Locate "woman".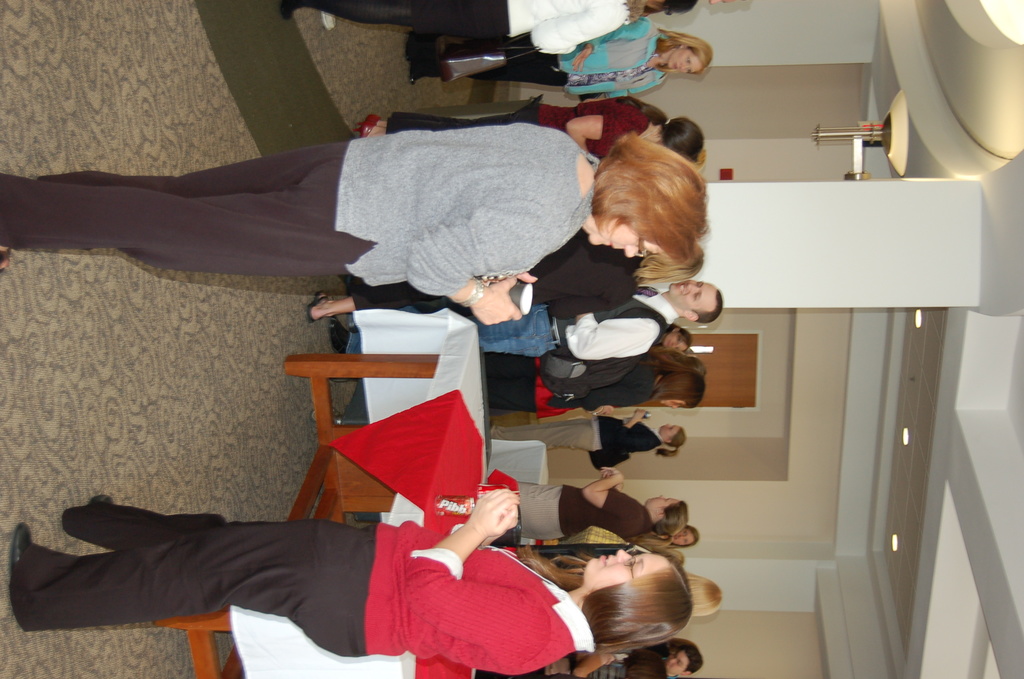
Bounding box: box(0, 477, 698, 671).
